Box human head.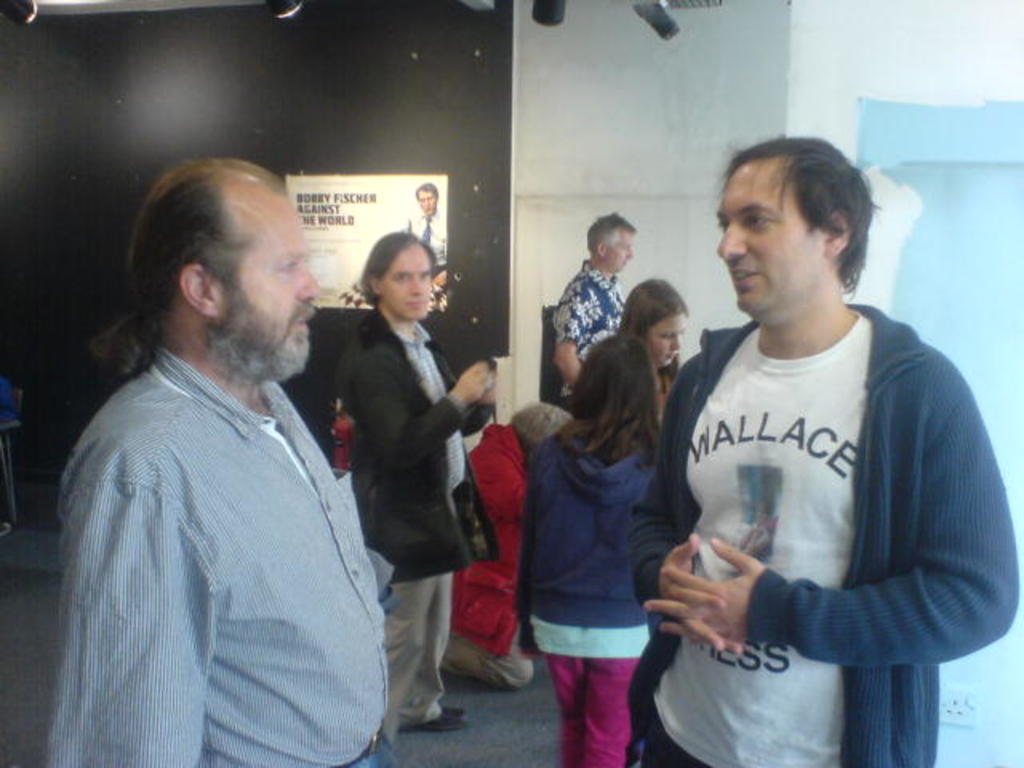
bbox=[706, 139, 883, 323].
